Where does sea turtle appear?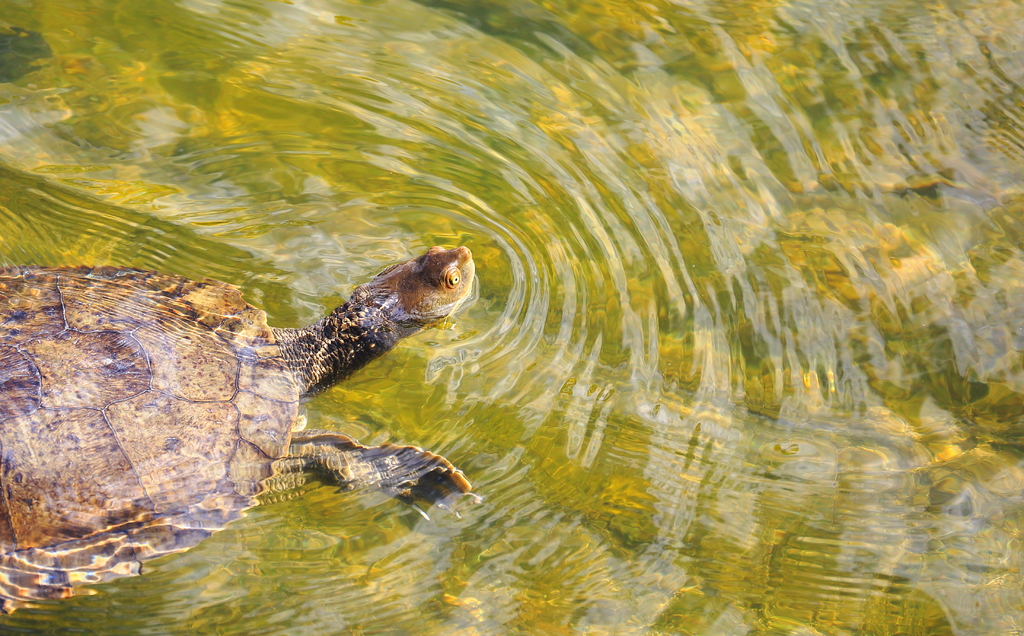
Appears at box=[0, 238, 486, 625].
